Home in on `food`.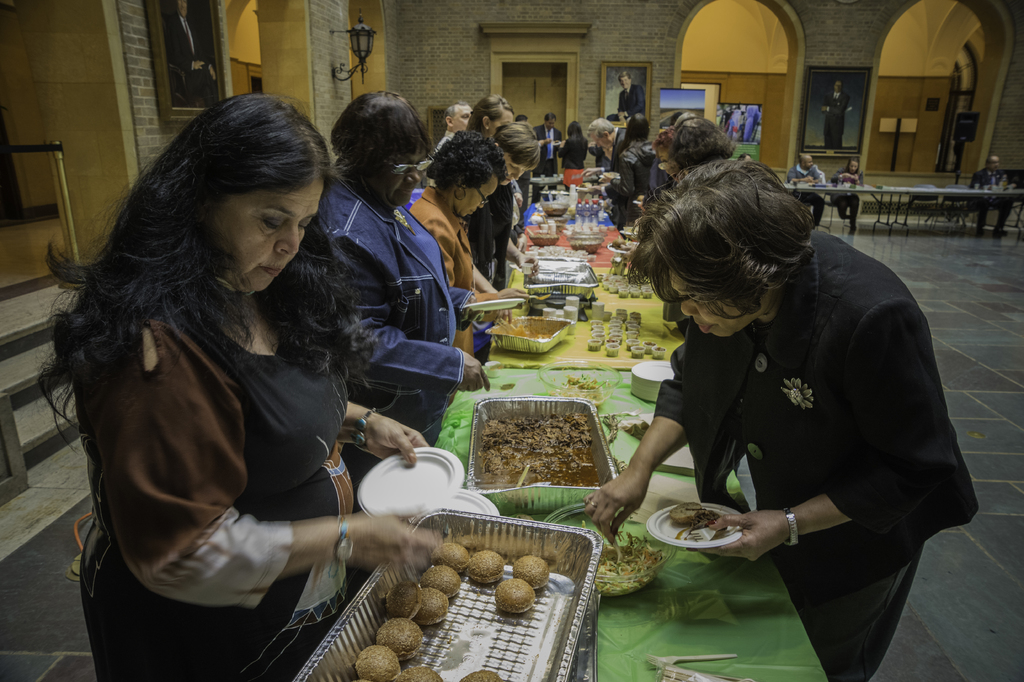
Homed in at detection(668, 500, 703, 528).
